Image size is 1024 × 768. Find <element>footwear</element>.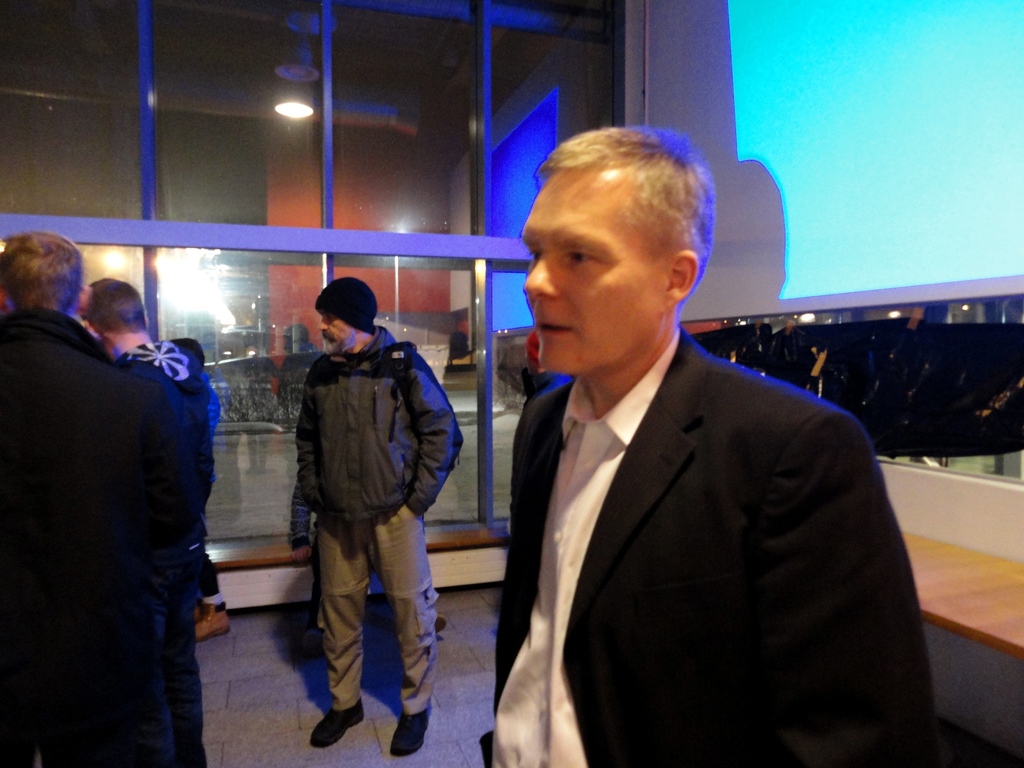
187:606:232:643.
